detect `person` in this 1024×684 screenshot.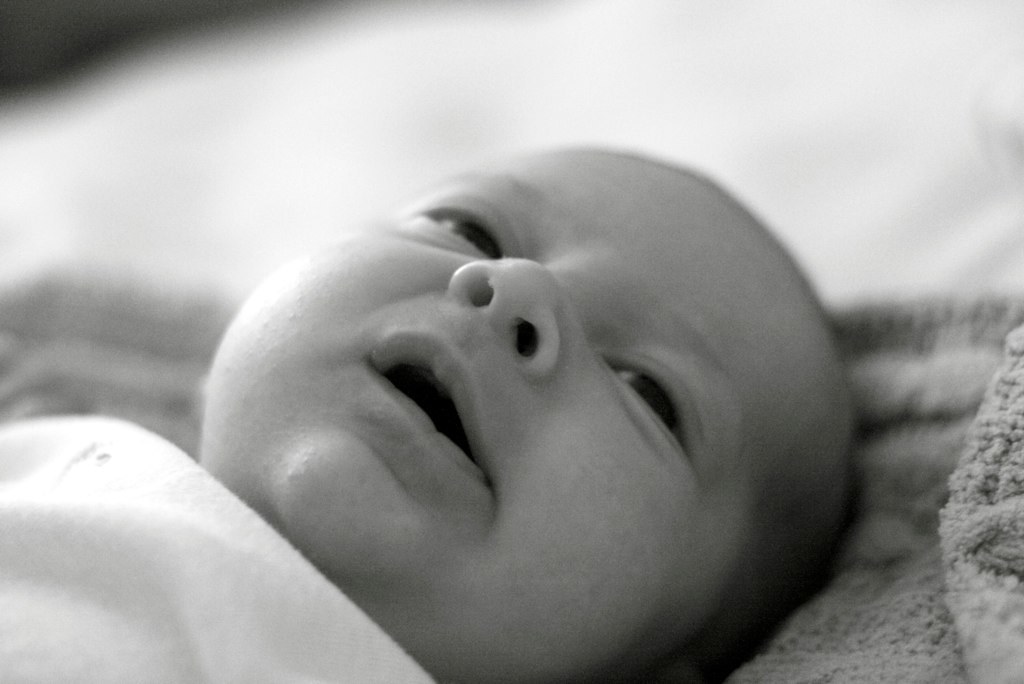
Detection: Rect(0, 144, 862, 683).
